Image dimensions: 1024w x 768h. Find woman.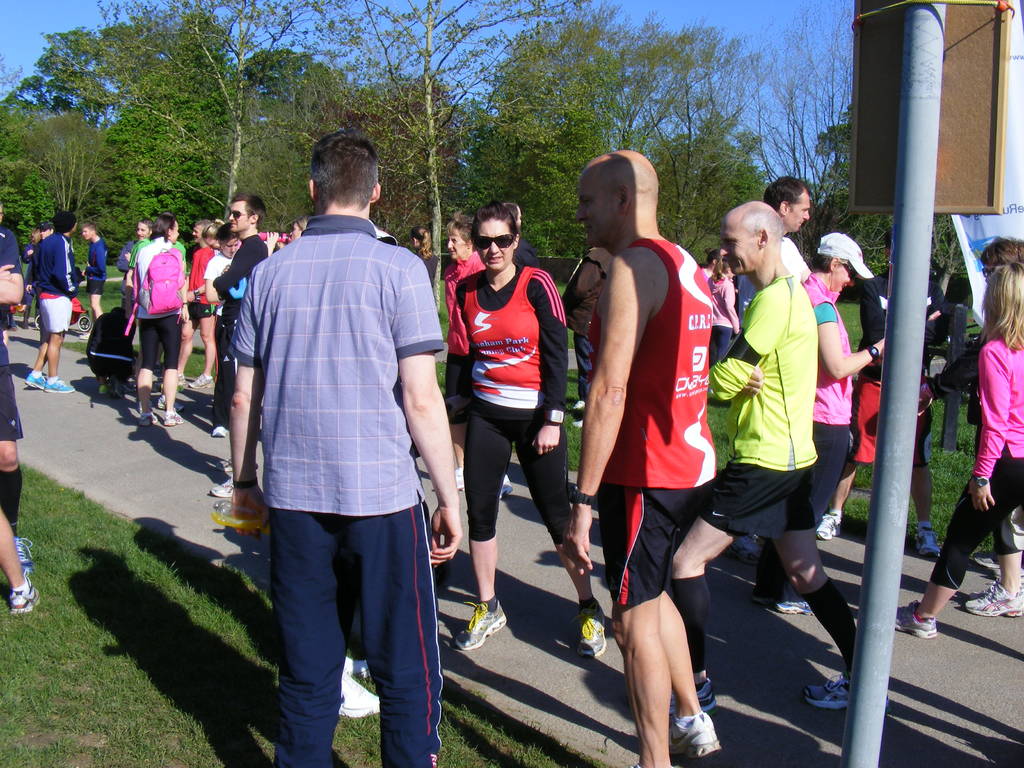
box=[452, 200, 607, 658].
